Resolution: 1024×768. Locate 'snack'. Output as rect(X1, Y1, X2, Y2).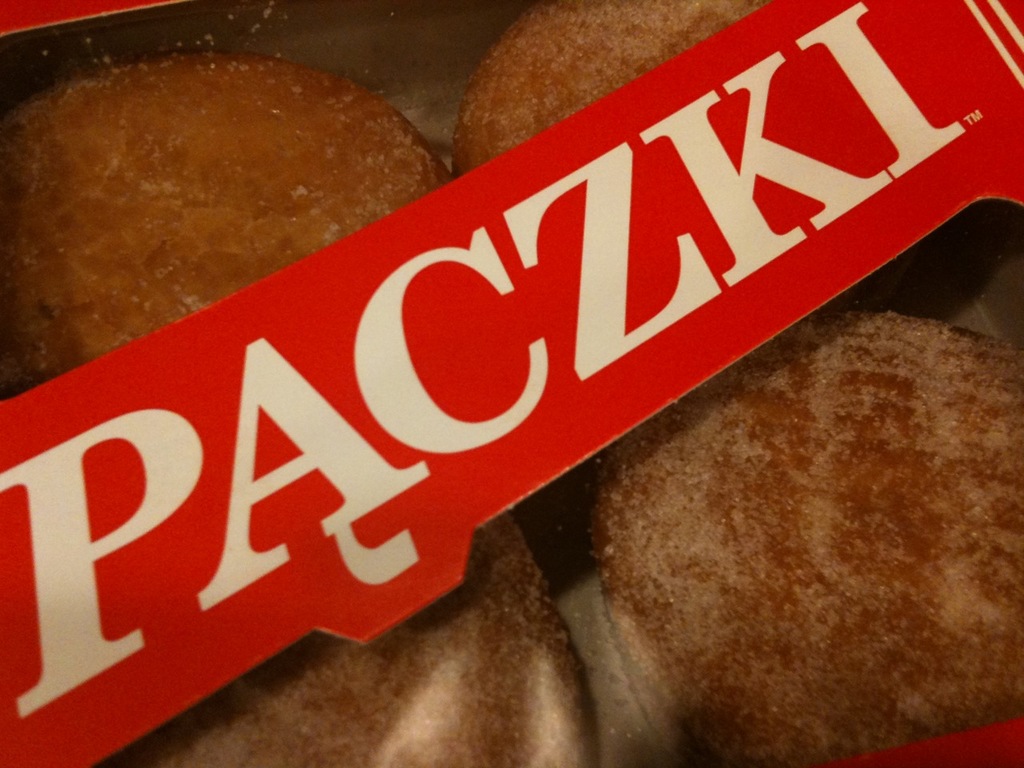
rect(12, 35, 432, 350).
